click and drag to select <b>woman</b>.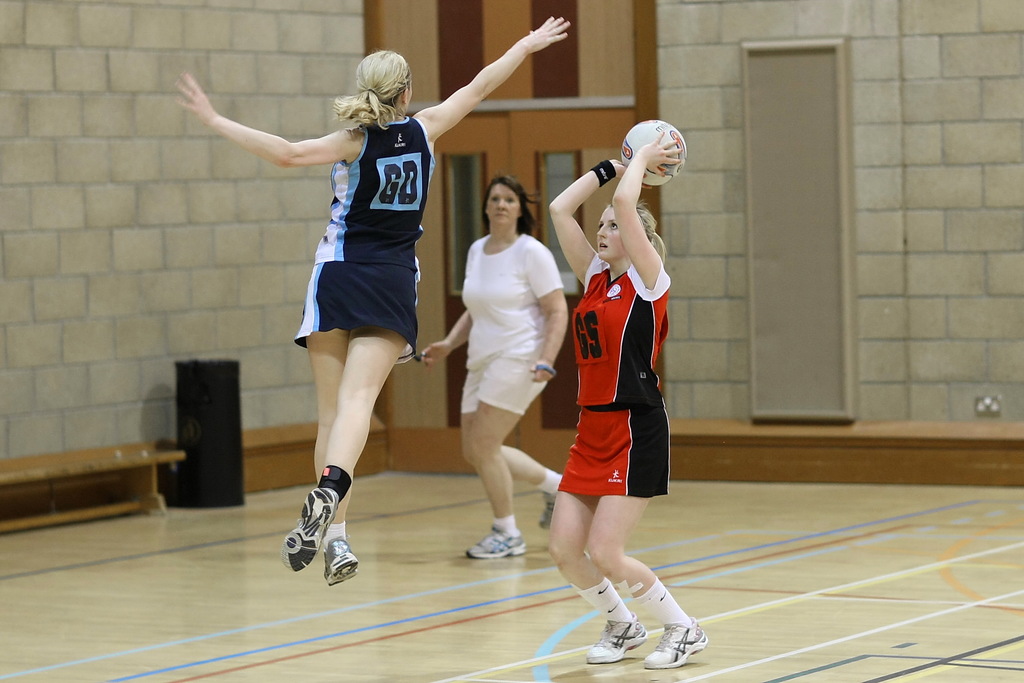
Selection: pyautogui.locateOnScreen(425, 172, 572, 560).
